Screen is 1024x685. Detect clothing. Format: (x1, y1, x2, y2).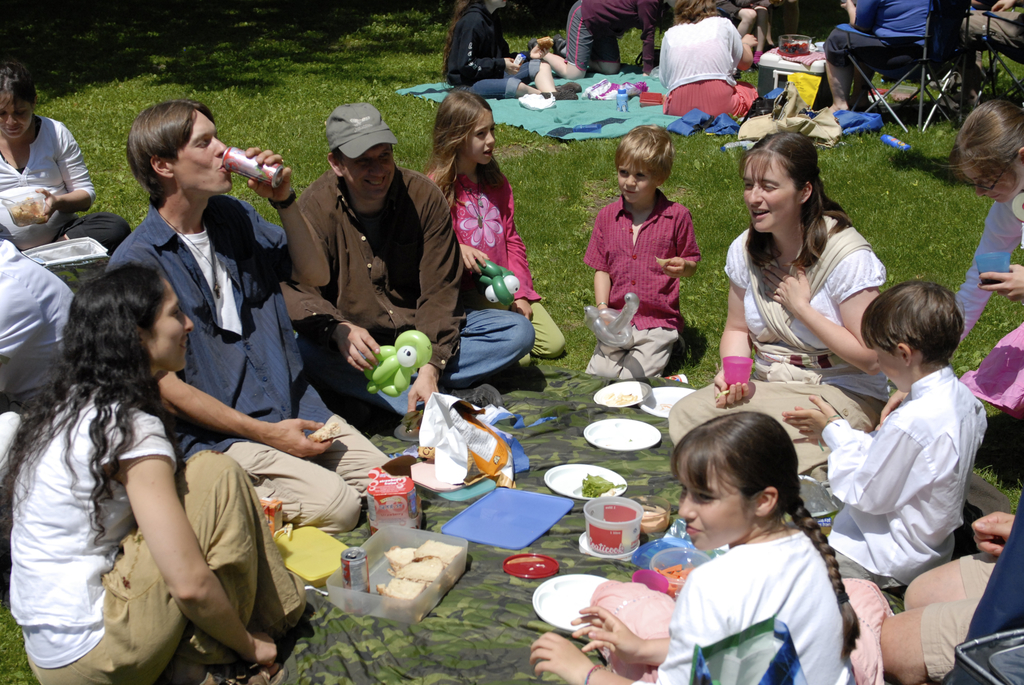
(275, 162, 532, 431).
